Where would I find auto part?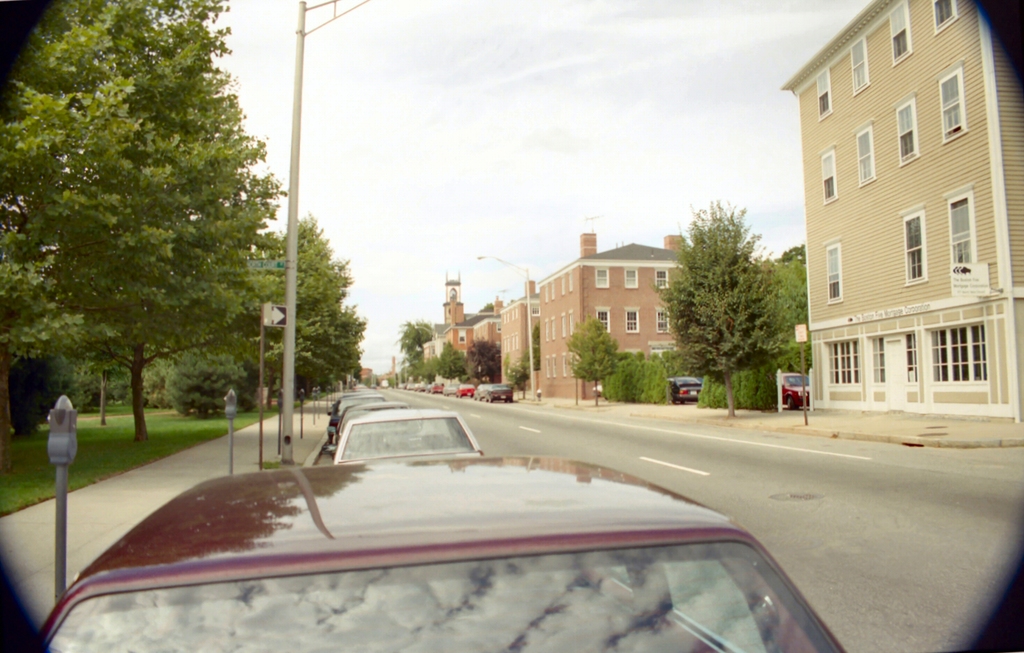
At select_region(3, 520, 848, 648).
